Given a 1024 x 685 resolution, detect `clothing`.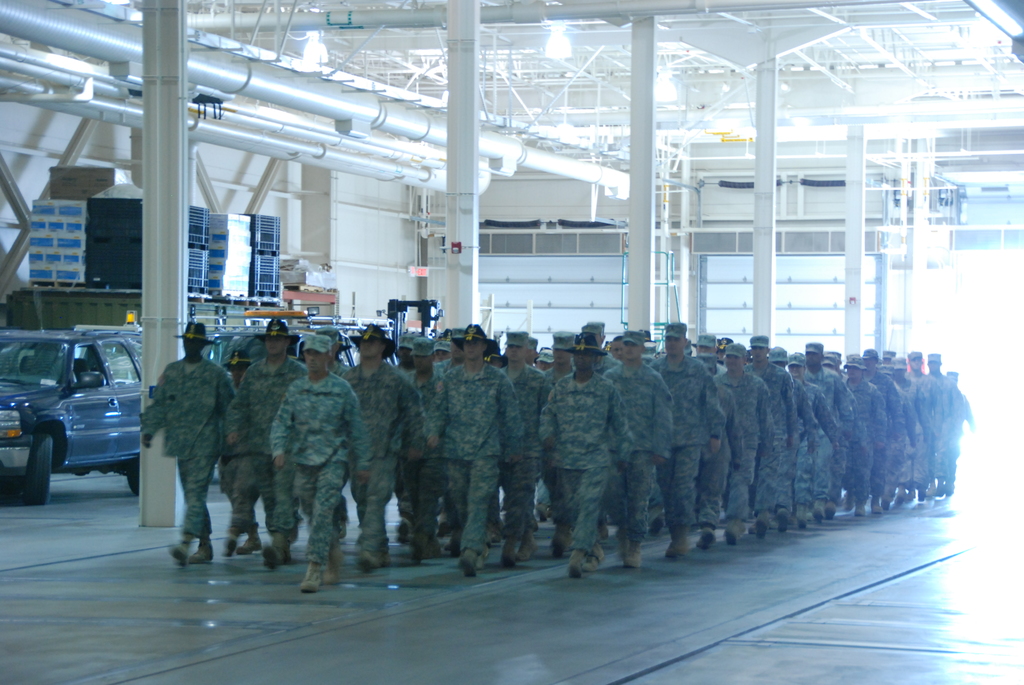
box=[131, 327, 227, 551].
